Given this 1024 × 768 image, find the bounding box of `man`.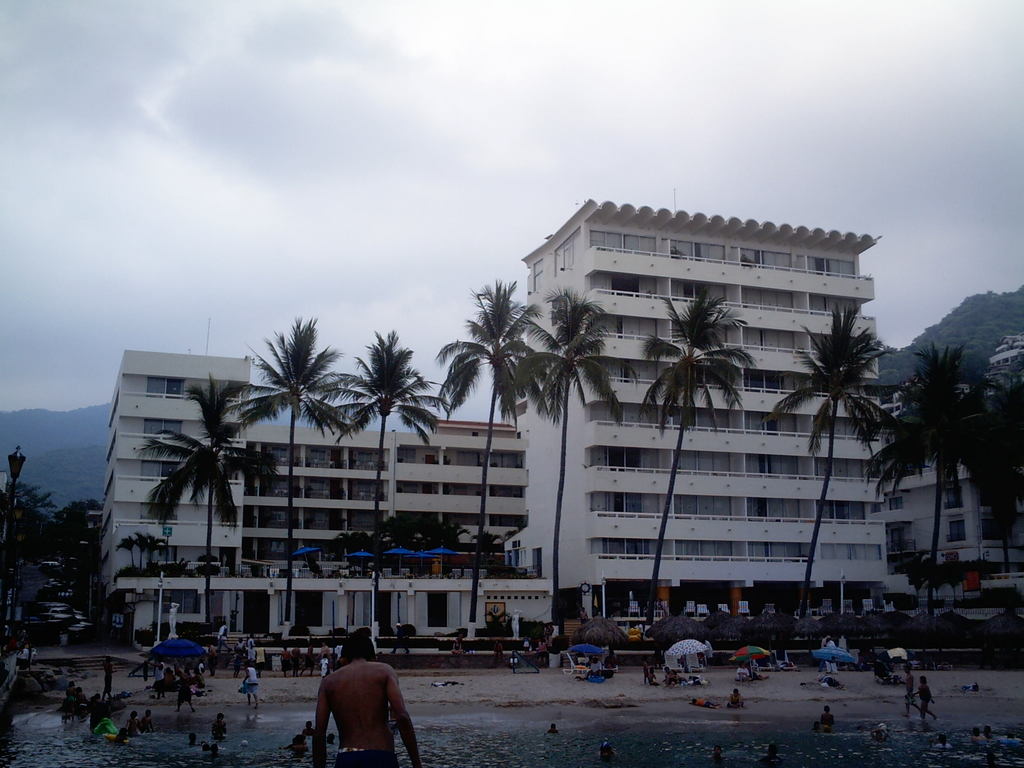
crop(298, 645, 313, 675).
